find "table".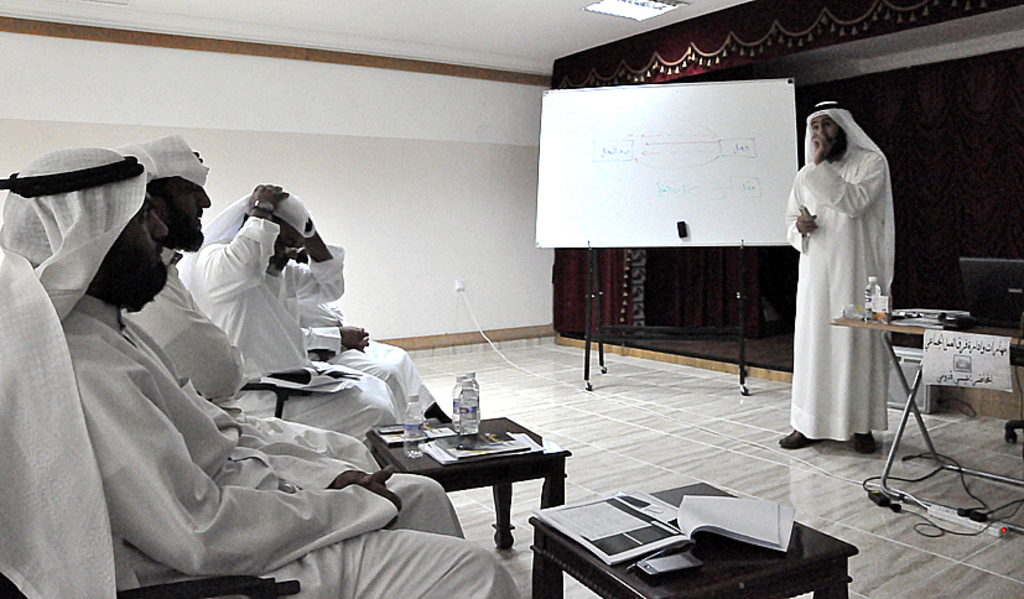
524/478/863/598.
